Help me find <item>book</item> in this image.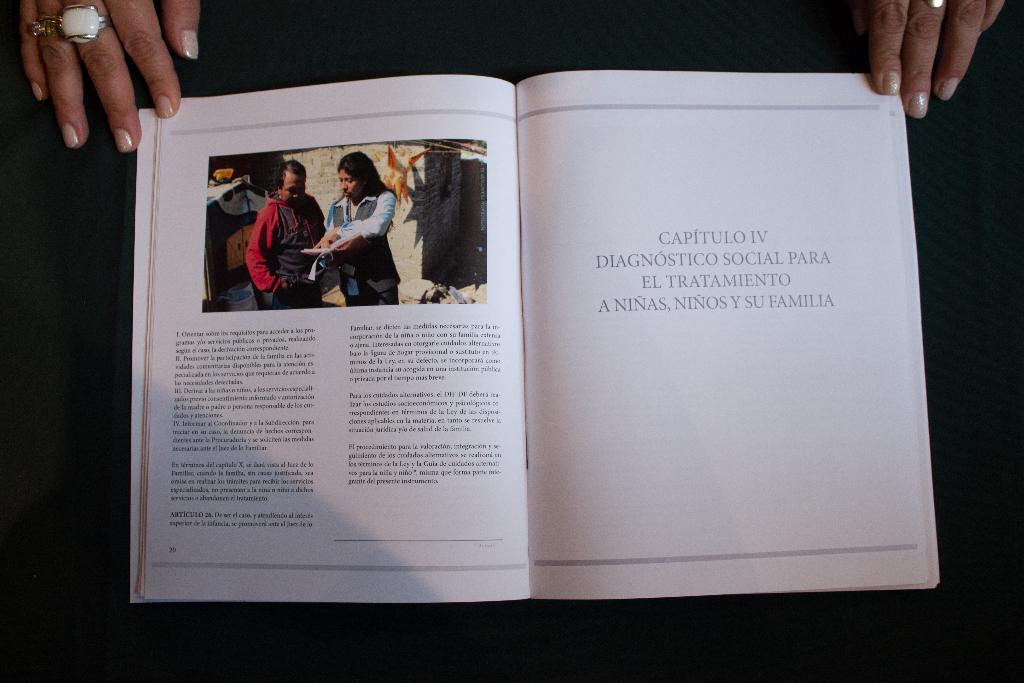
Found it: (127, 70, 938, 605).
